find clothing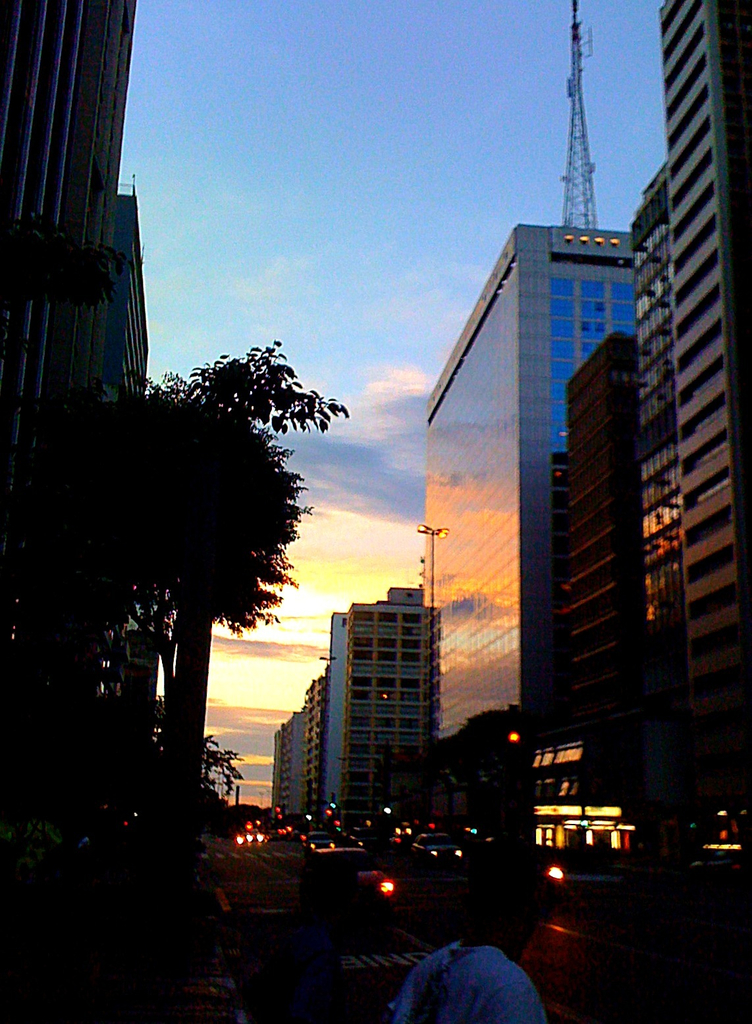
<box>390,927,554,1023</box>
